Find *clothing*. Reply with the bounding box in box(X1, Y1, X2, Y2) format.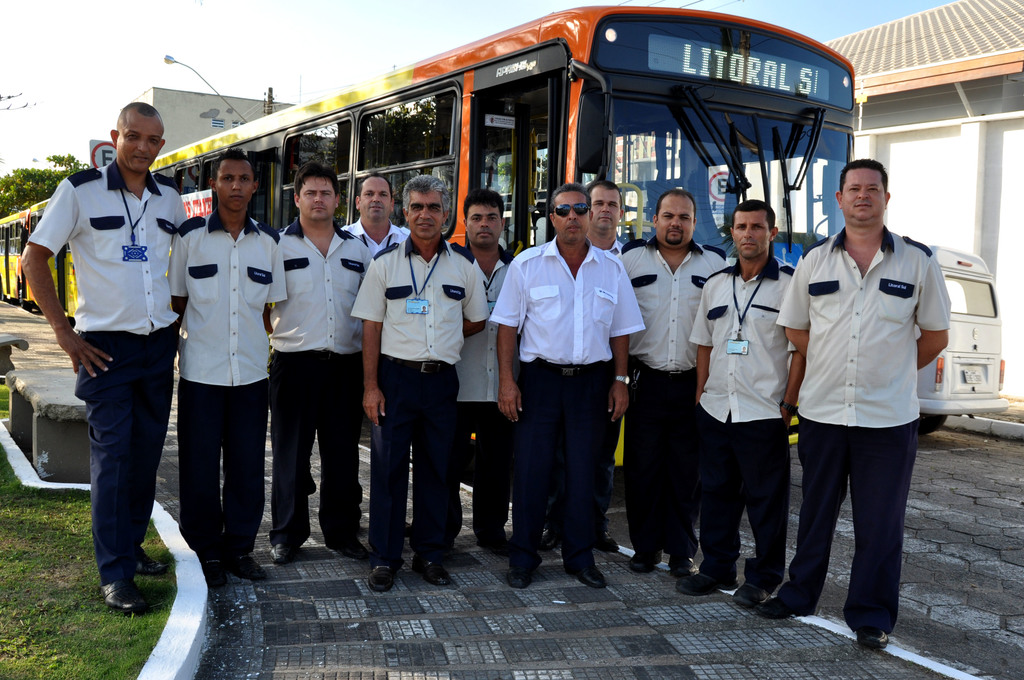
box(690, 245, 797, 581).
